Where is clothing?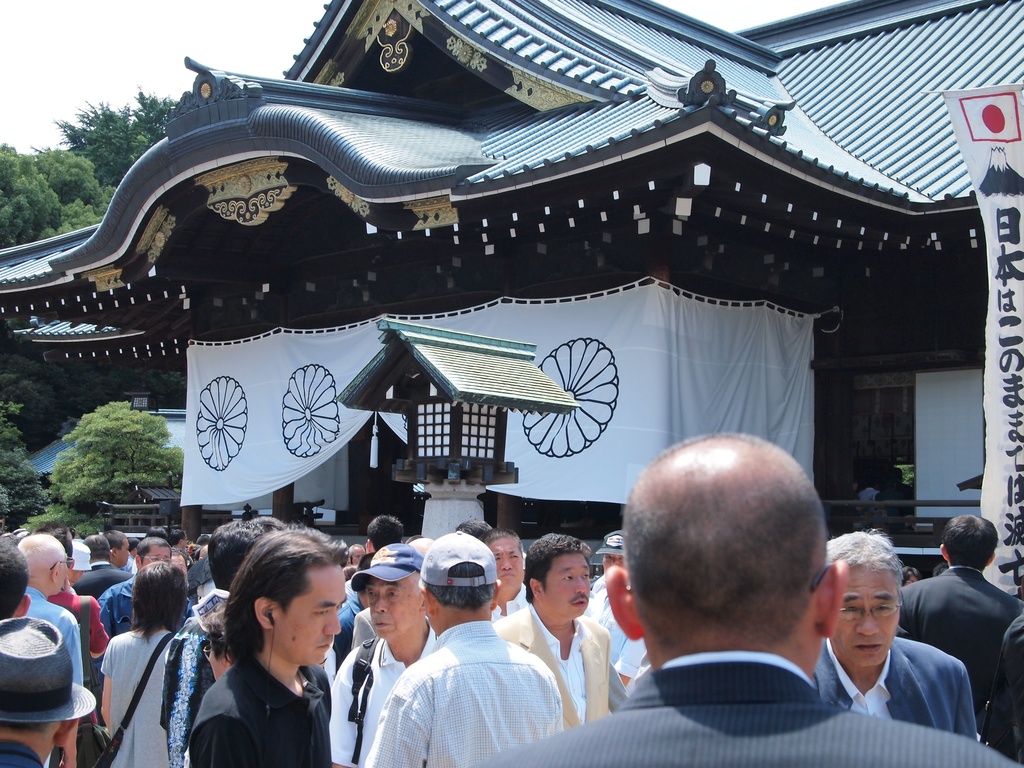
x1=104, y1=625, x2=175, y2=767.
